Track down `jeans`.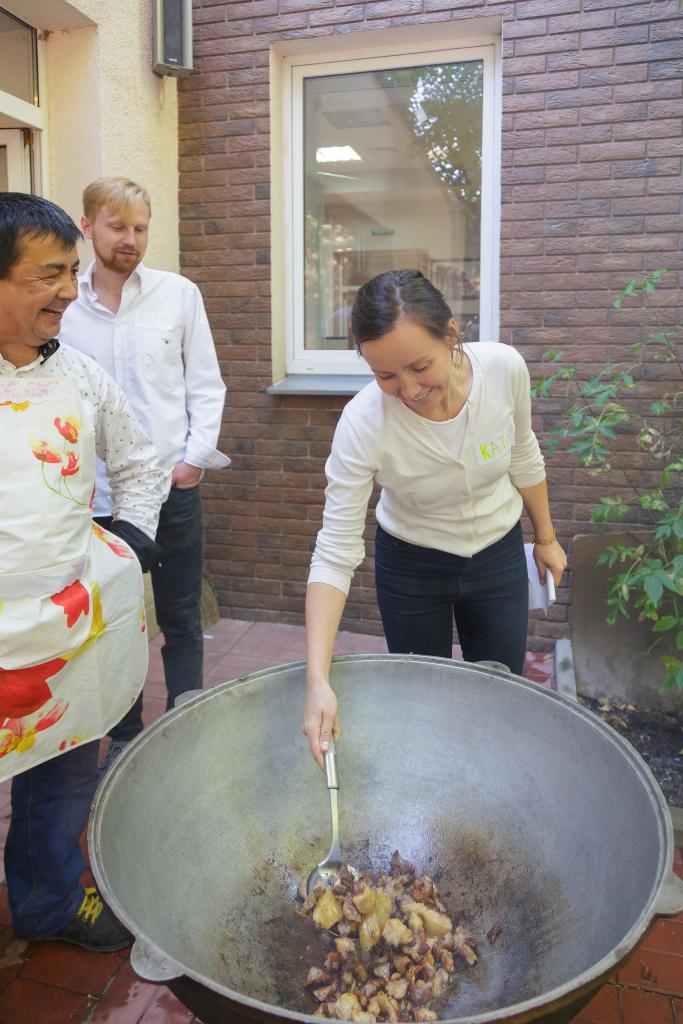
Tracked to pyautogui.locateOnScreen(123, 487, 211, 739).
